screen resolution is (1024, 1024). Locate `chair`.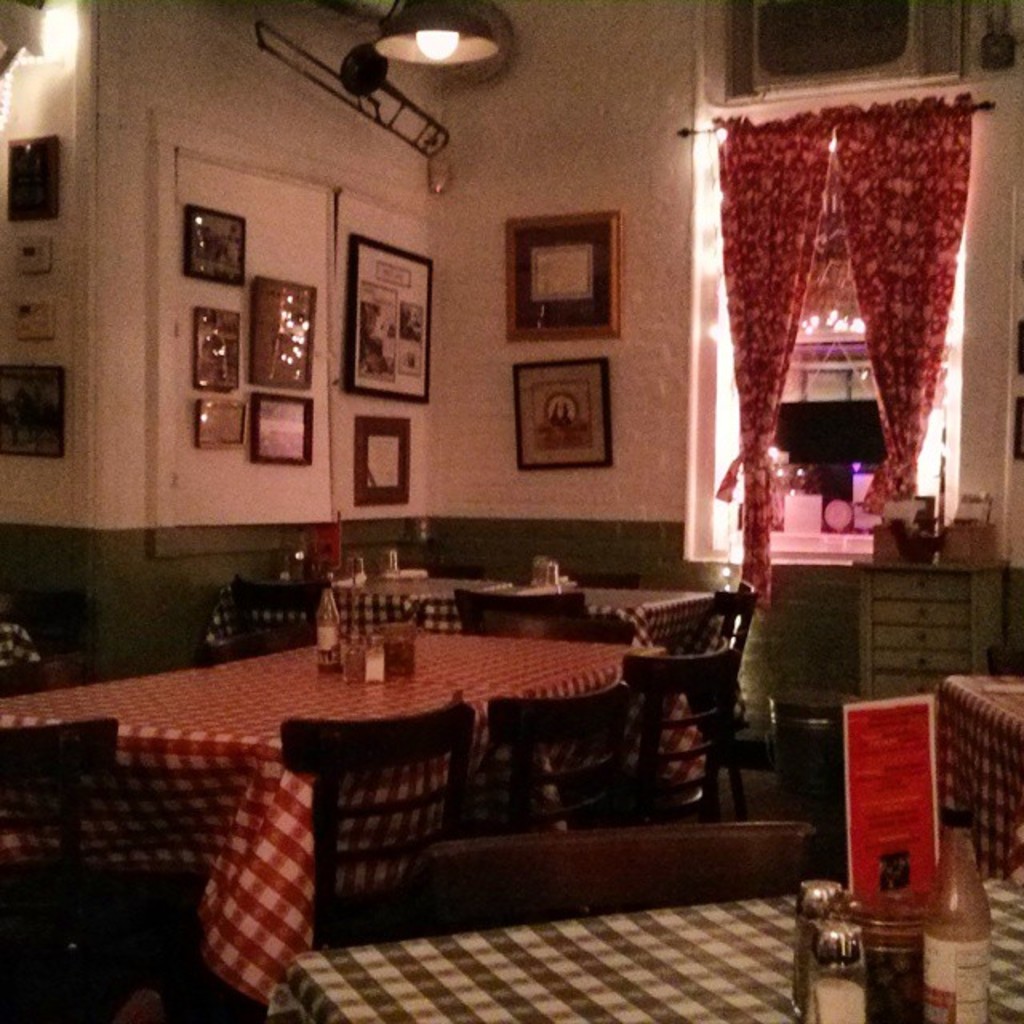
(278, 707, 474, 930).
